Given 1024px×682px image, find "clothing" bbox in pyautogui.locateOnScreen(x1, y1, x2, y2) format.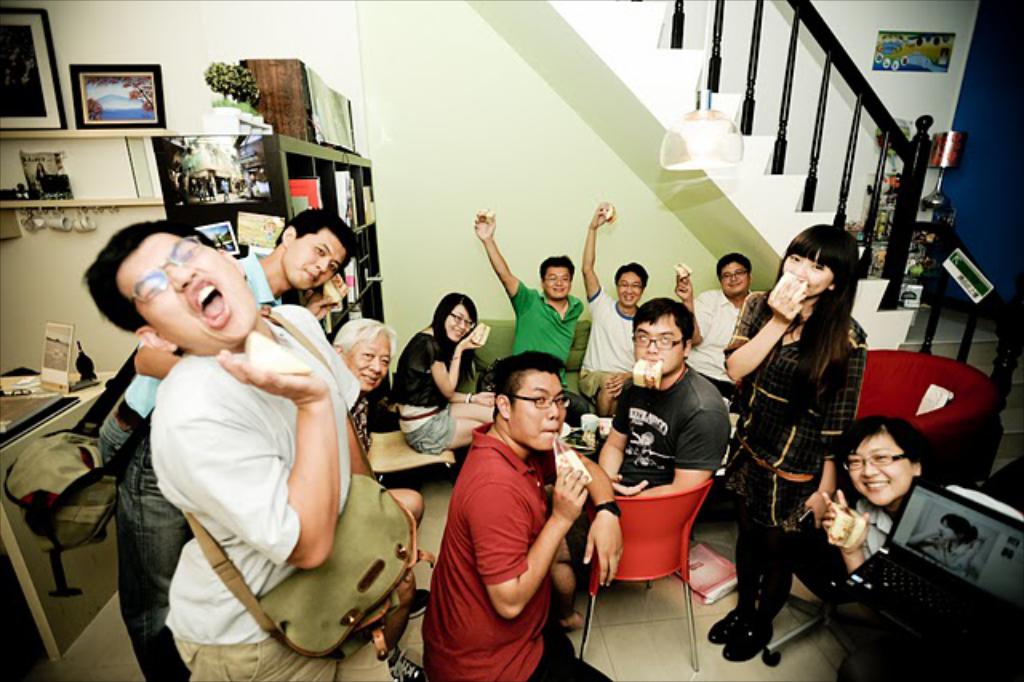
pyautogui.locateOnScreen(349, 386, 386, 490).
